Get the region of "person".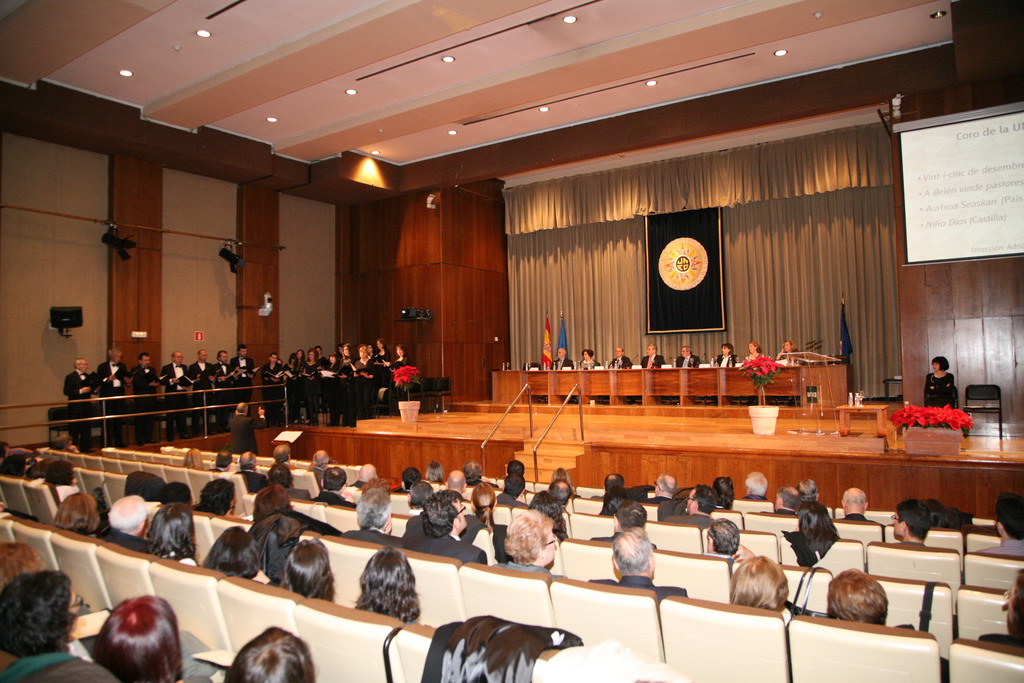
crop(552, 342, 575, 372).
